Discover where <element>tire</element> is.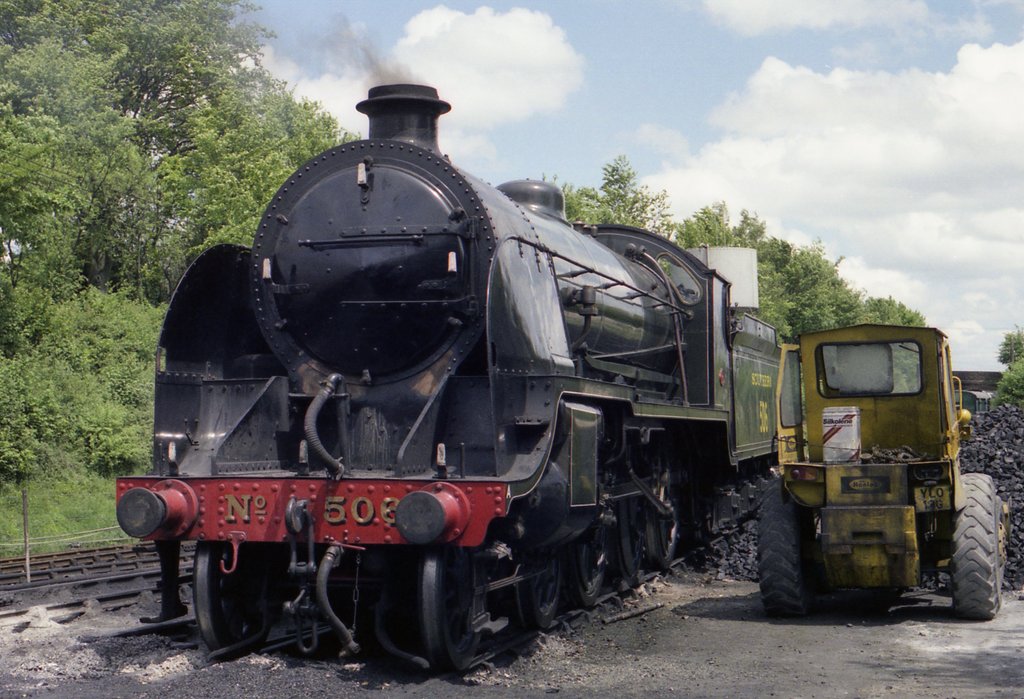
Discovered at x1=946 y1=491 x2=1009 y2=629.
